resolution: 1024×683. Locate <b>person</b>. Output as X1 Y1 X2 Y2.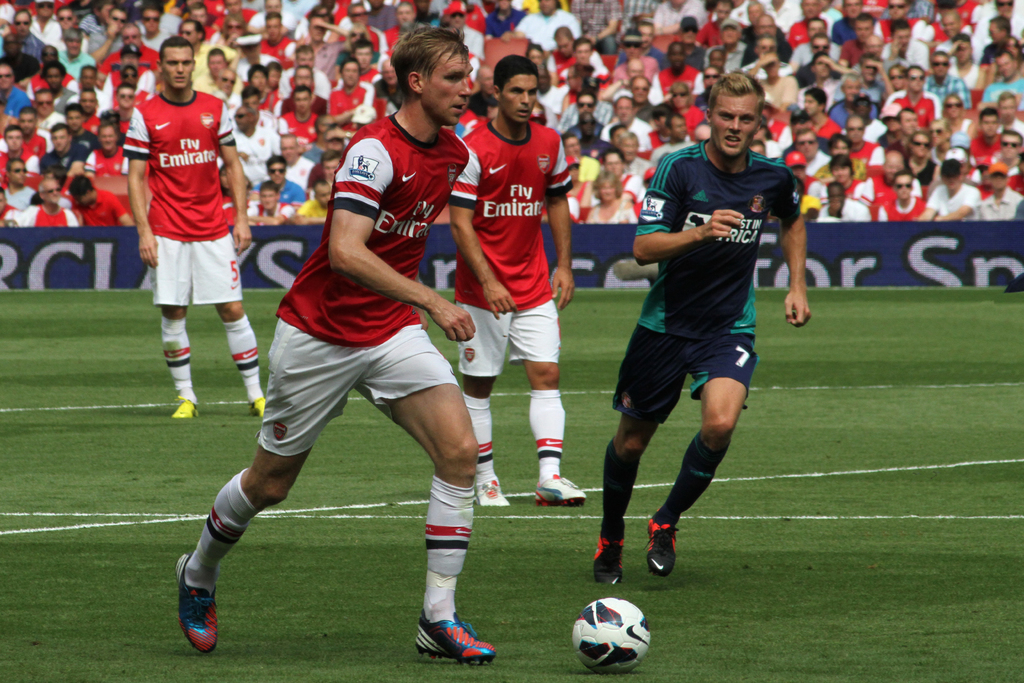
444 49 591 504.
